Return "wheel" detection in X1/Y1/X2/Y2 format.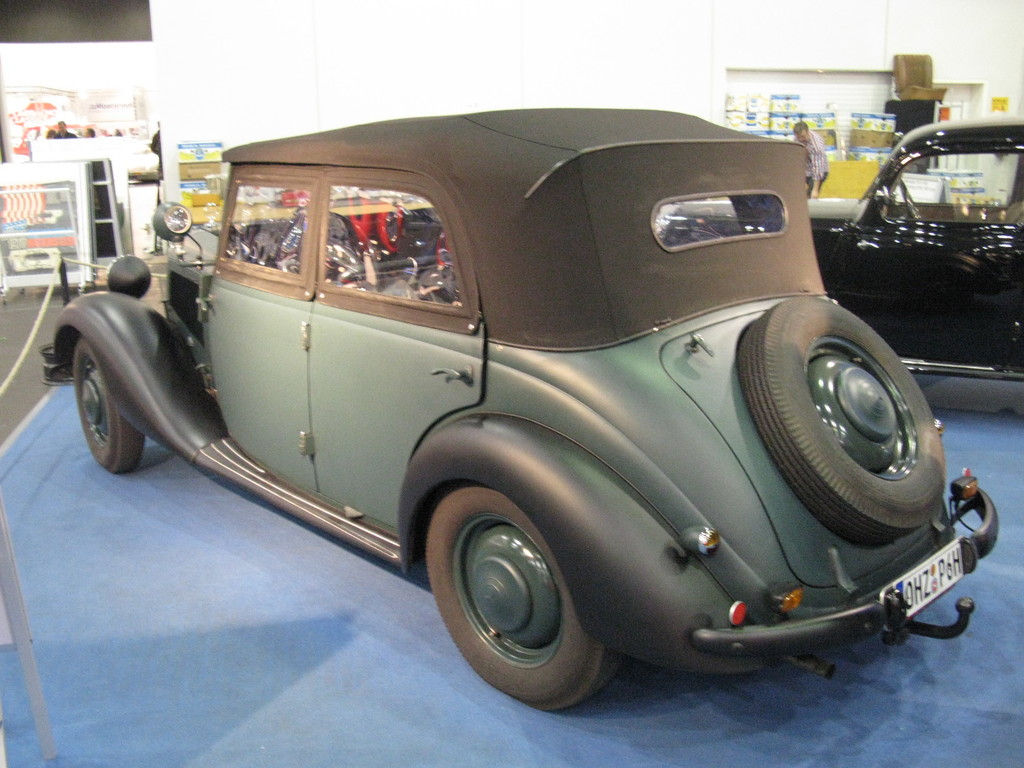
897/182/922/218.
